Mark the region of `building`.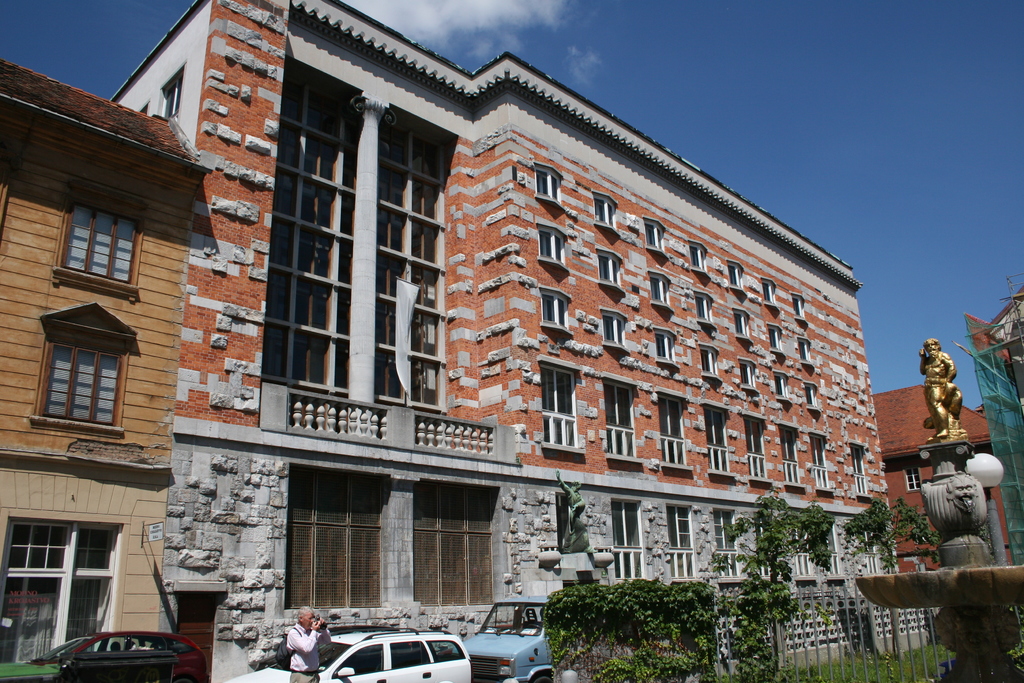
Region: x1=0 y1=63 x2=216 y2=657.
